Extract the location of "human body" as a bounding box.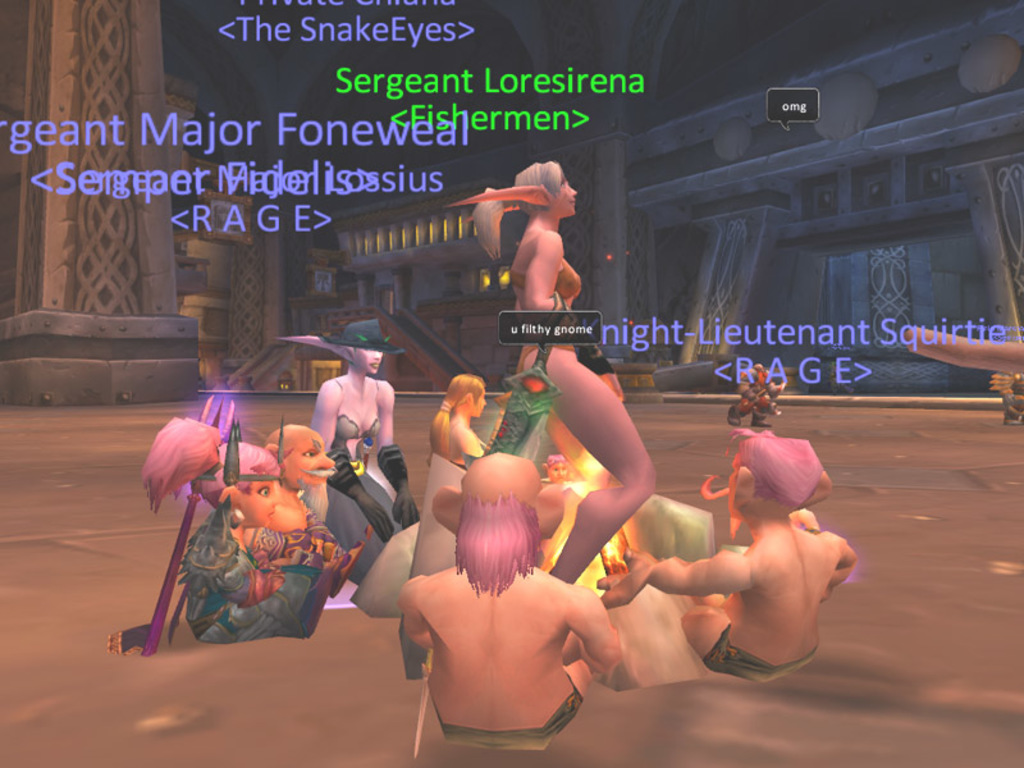
Rect(998, 370, 1023, 425).
